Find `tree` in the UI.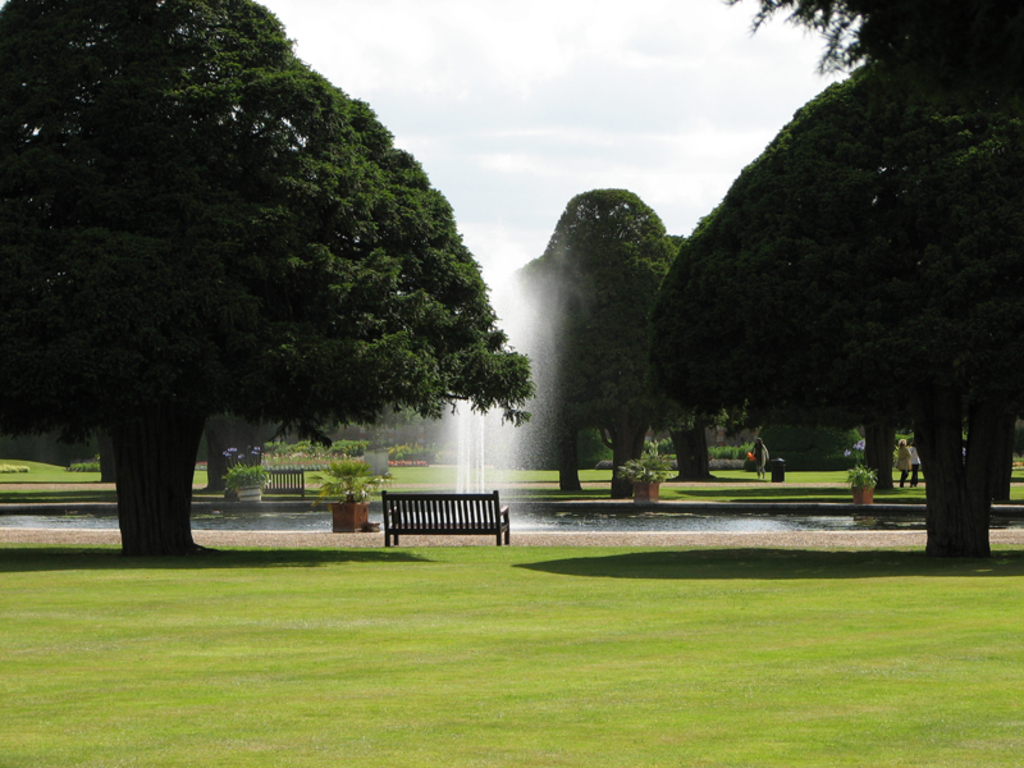
UI element at <box>512,421,617,477</box>.
